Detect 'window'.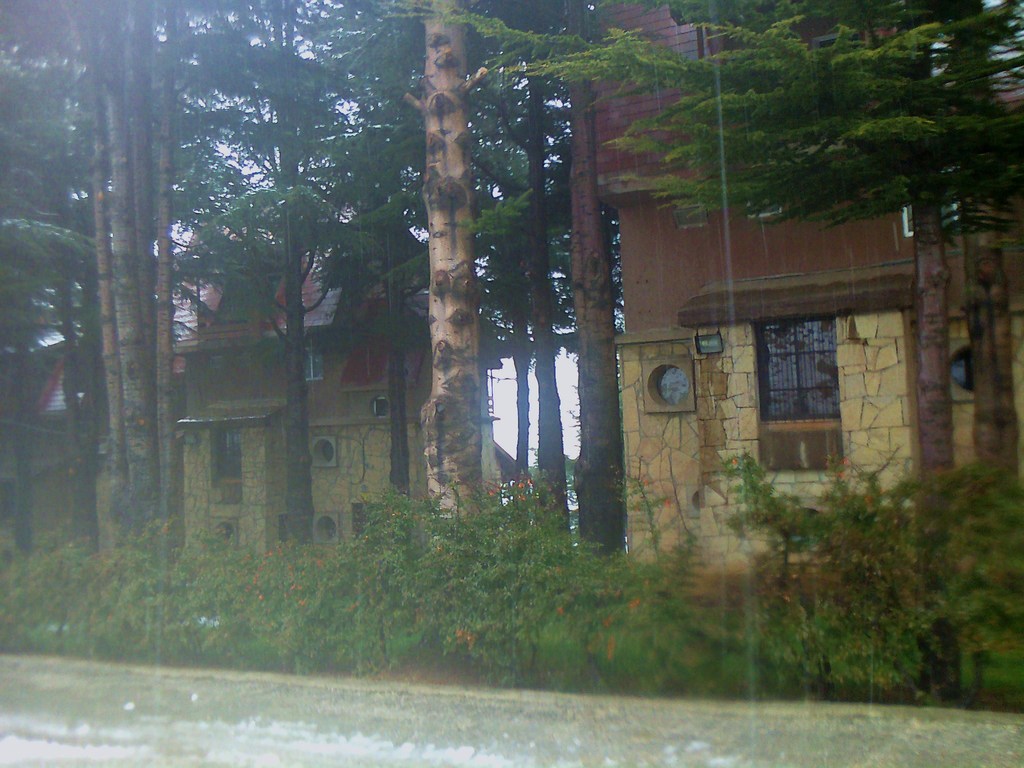
Detected at detection(303, 332, 324, 380).
